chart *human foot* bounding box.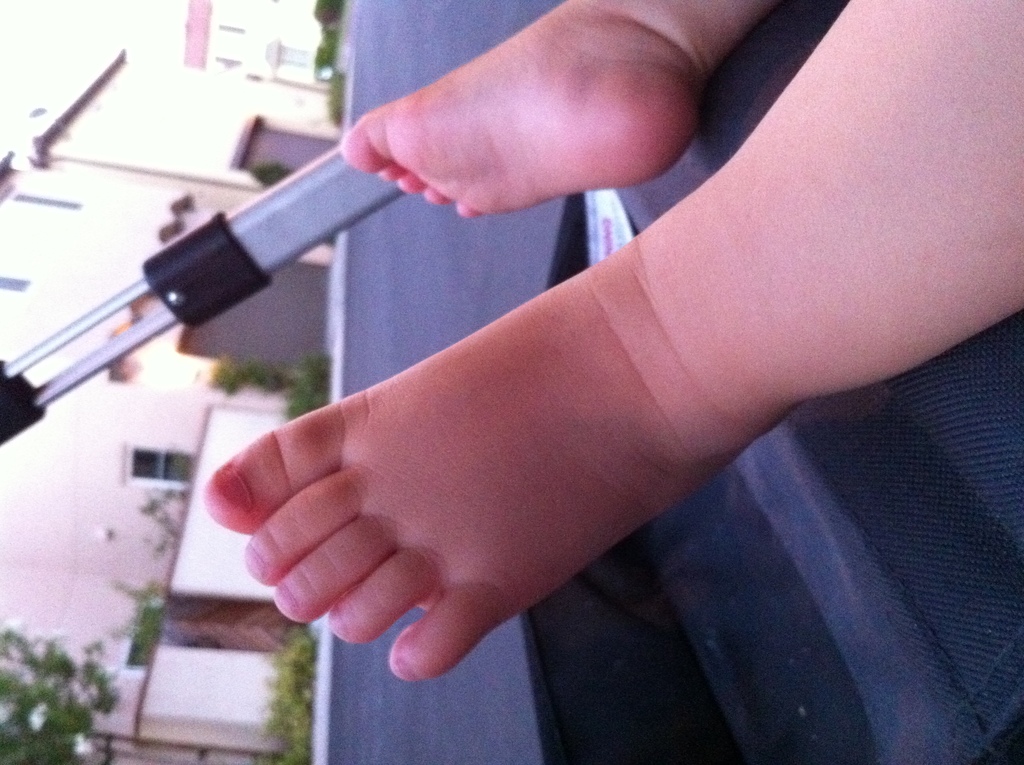
Charted: bbox=[200, 279, 842, 662].
